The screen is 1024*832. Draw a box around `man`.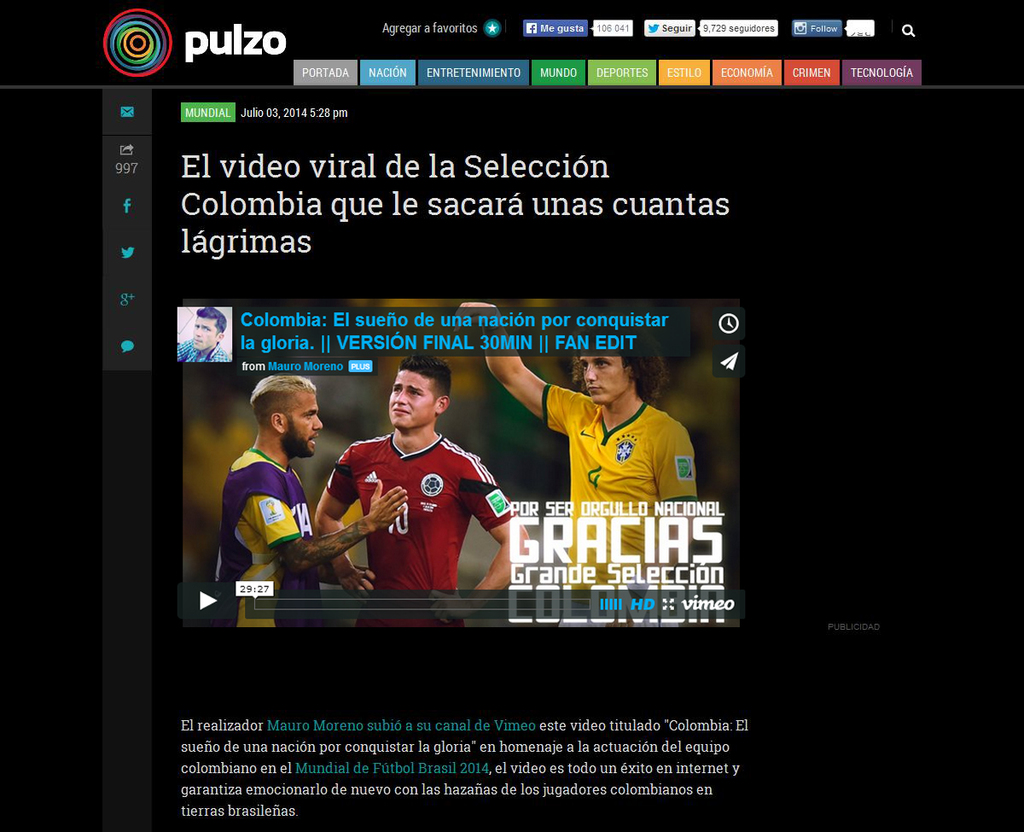
(x1=216, y1=375, x2=408, y2=629).
